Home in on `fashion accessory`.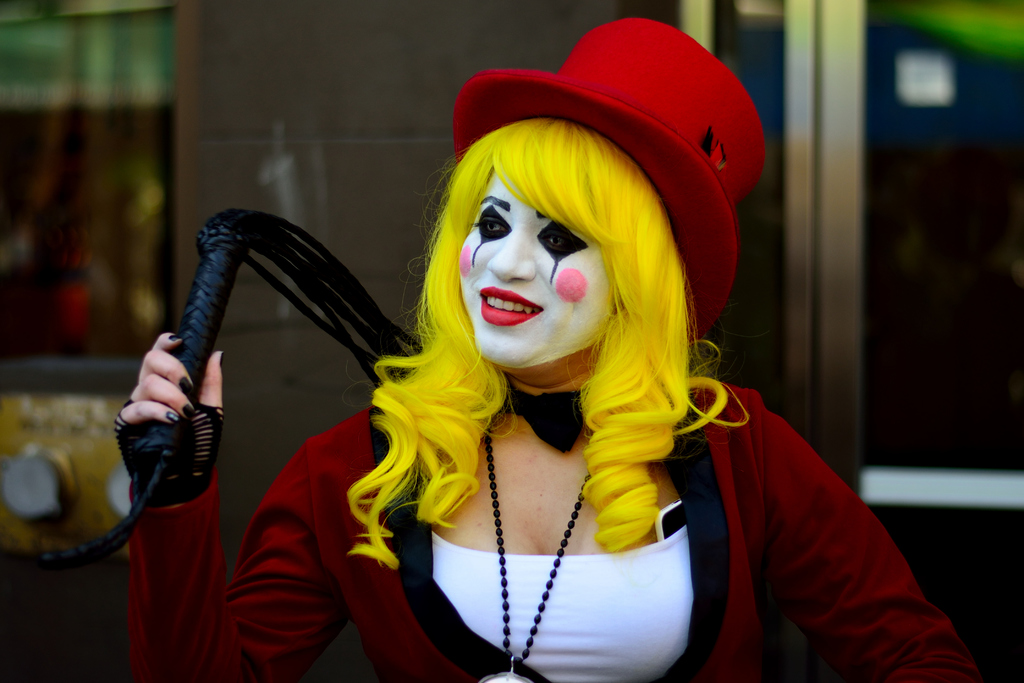
Homed in at {"left": 115, "top": 395, "right": 228, "bottom": 504}.
